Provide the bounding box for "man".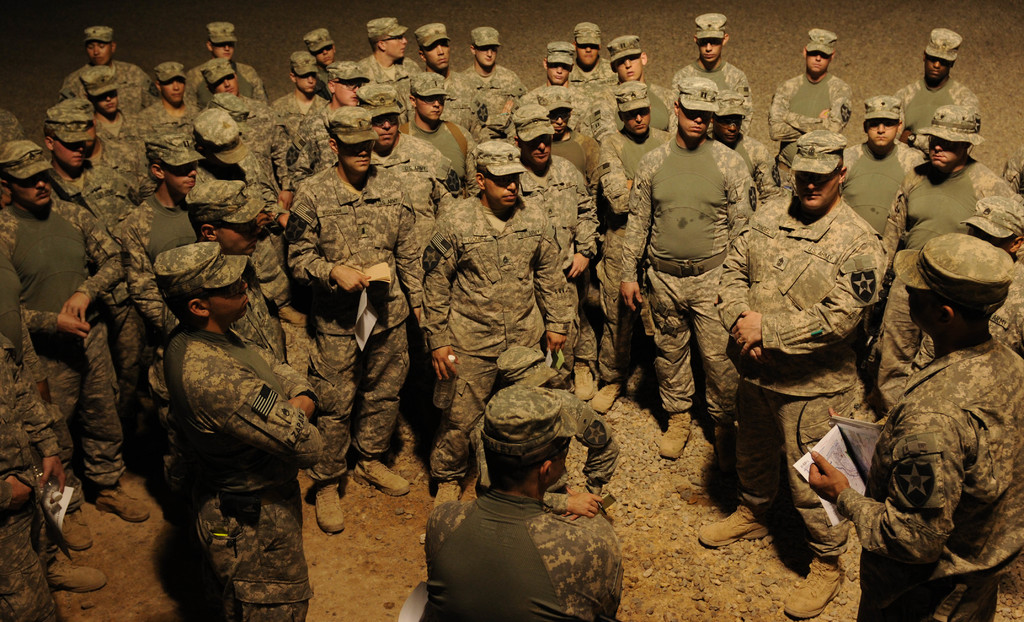
[left=404, top=19, right=472, bottom=128].
